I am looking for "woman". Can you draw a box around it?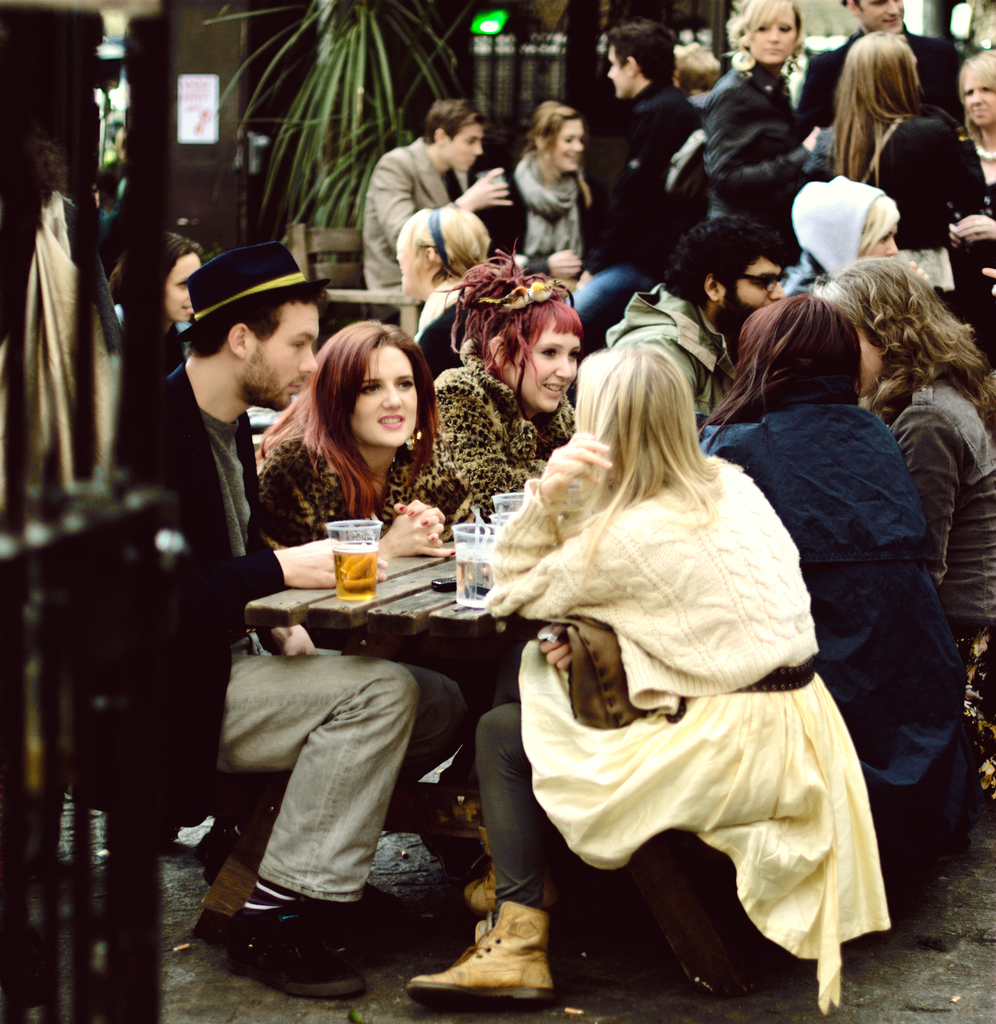
Sure, the bounding box is [106,234,201,376].
